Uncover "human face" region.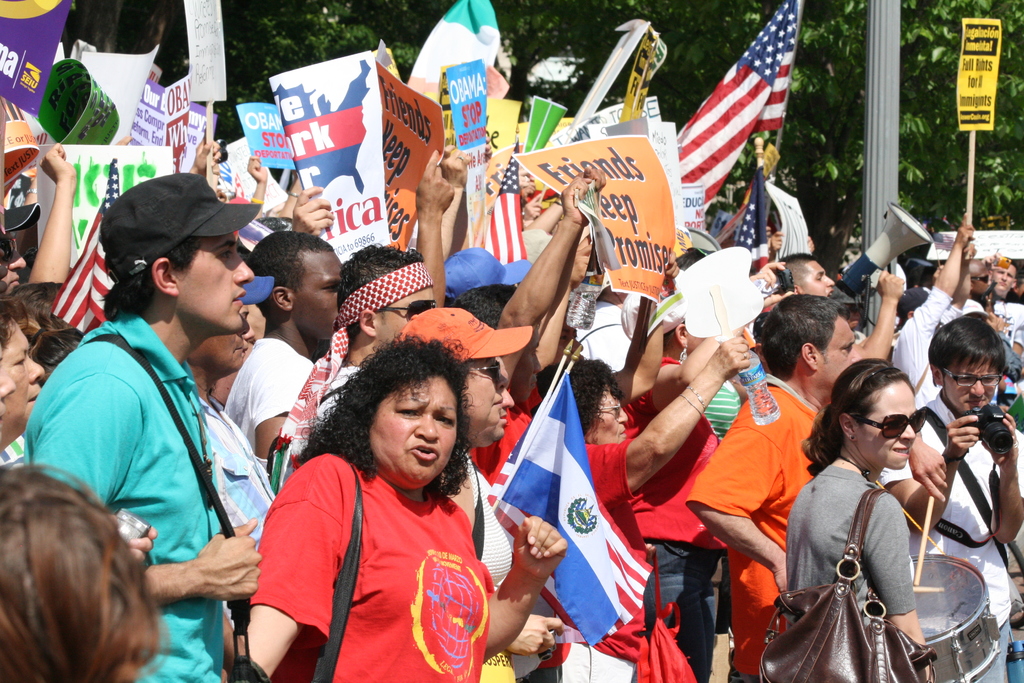
Uncovered: box(382, 286, 435, 347).
